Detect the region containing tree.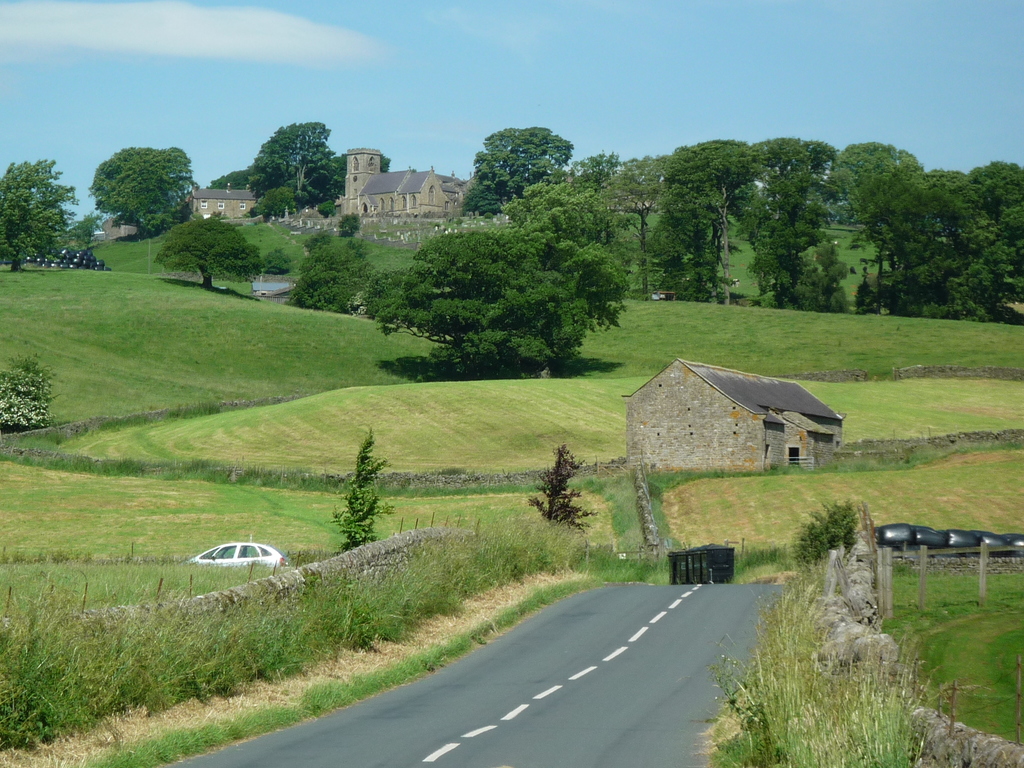
88/148/197/236.
